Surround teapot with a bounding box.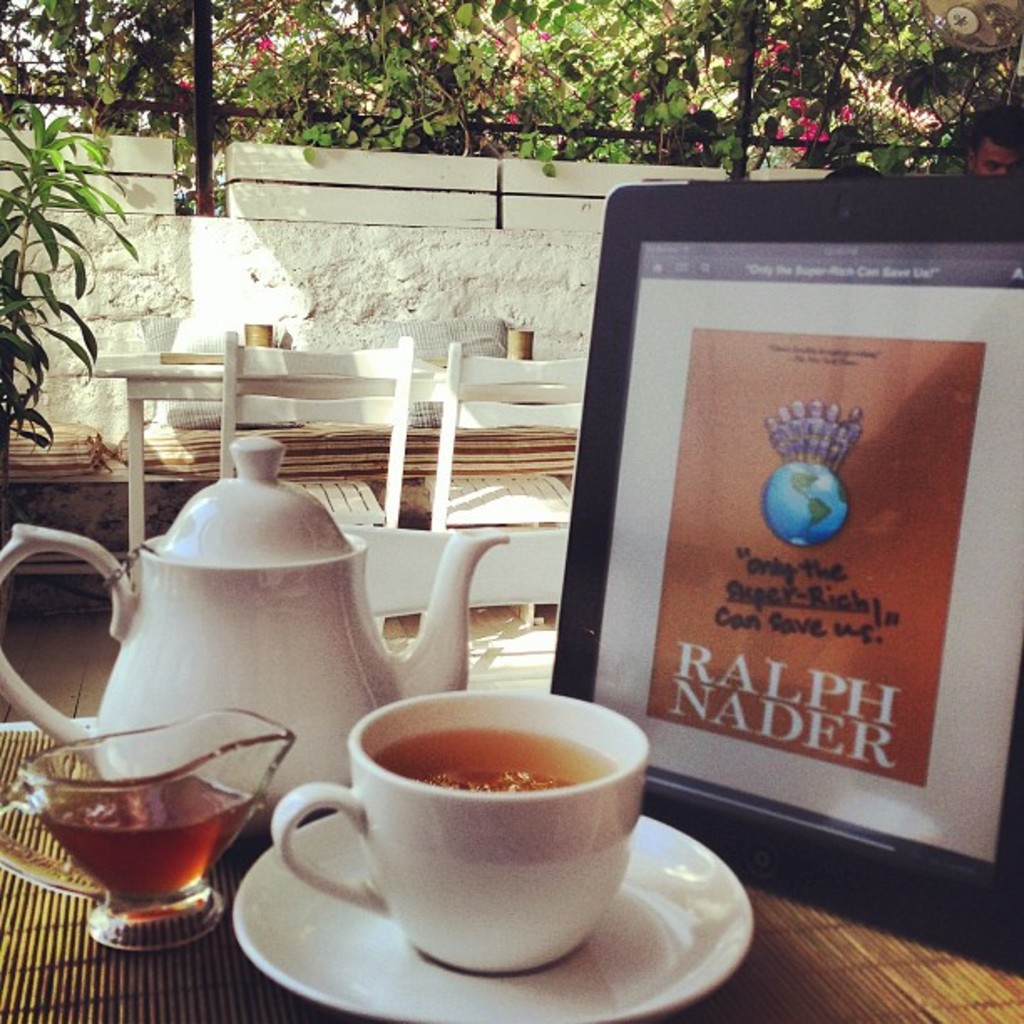
{"left": 0, "top": 437, "right": 515, "bottom": 827}.
